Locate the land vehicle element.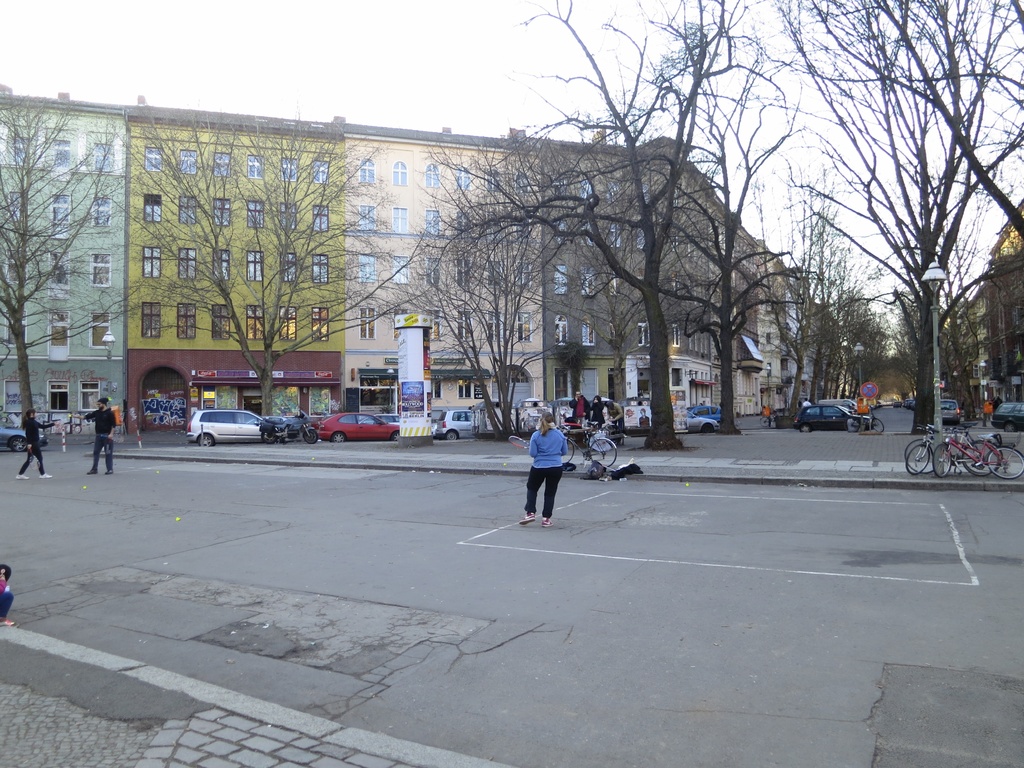
Element bbox: bbox=[792, 402, 877, 435].
